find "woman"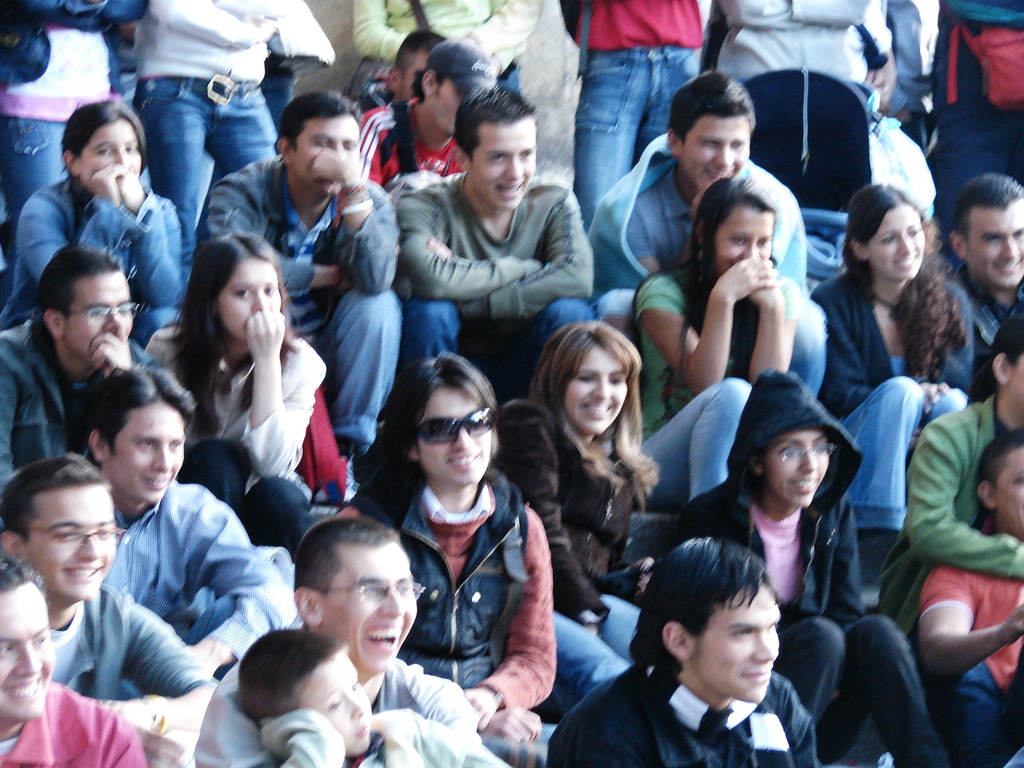
[155,230,314,540]
